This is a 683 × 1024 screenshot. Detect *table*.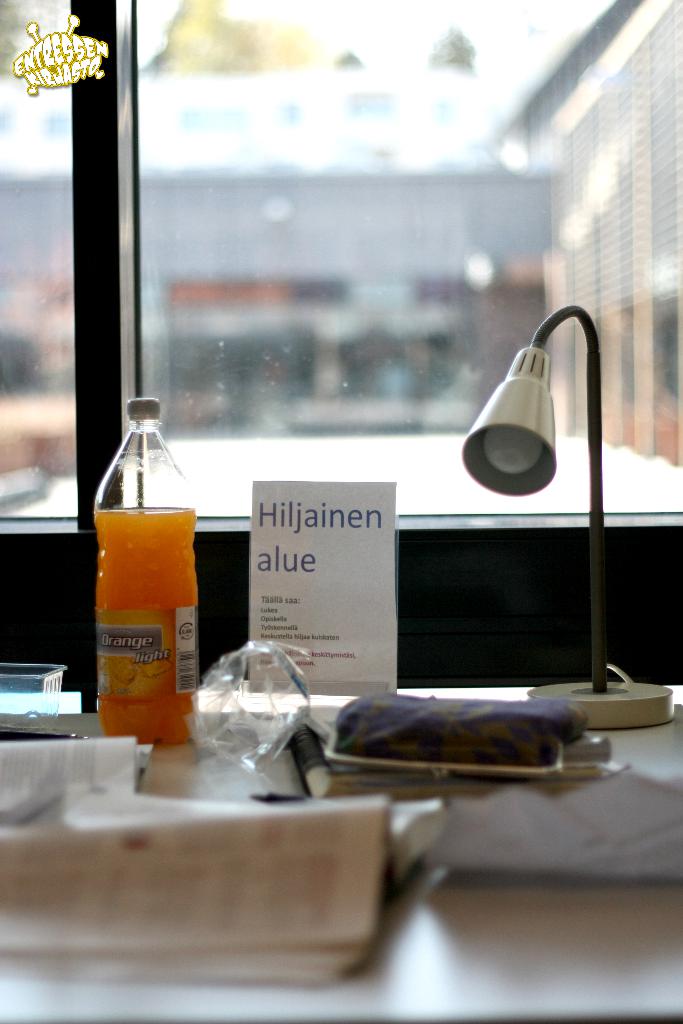
{"left": 0, "top": 699, "right": 682, "bottom": 1023}.
